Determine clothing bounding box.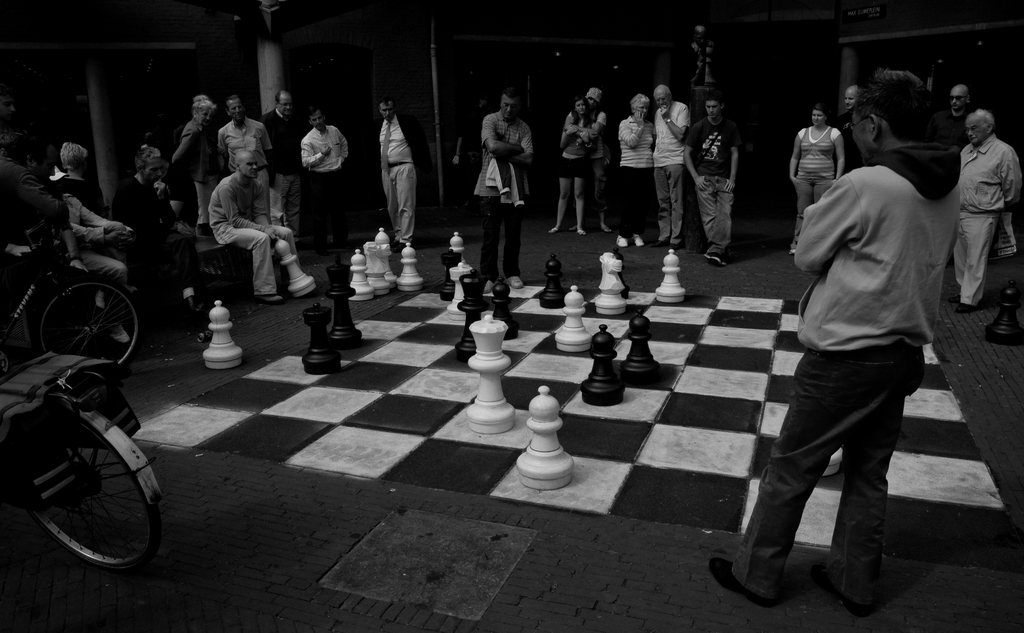
Determined: [721,159,931,614].
